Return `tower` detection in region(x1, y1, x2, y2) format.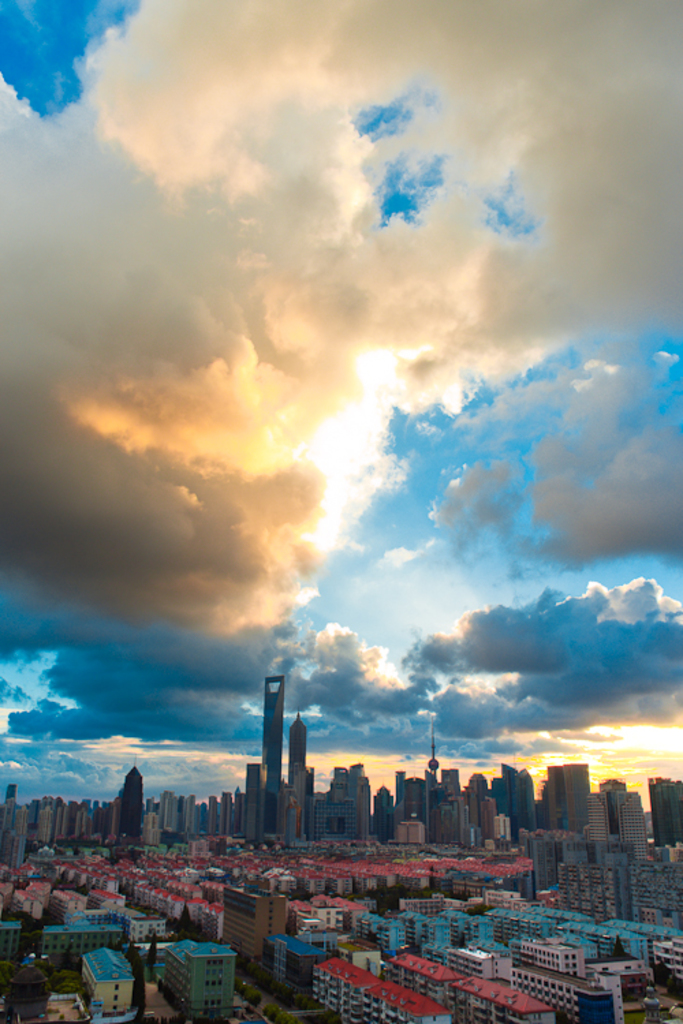
region(518, 767, 540, 841).
